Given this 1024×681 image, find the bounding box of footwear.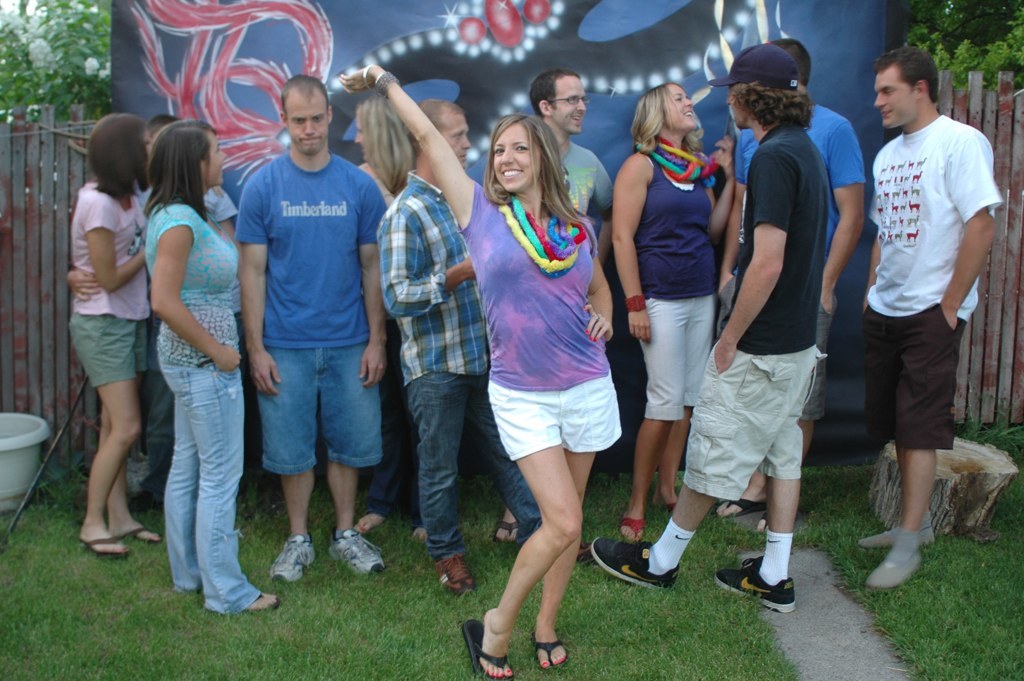
box(867, 529, 921, 588).
